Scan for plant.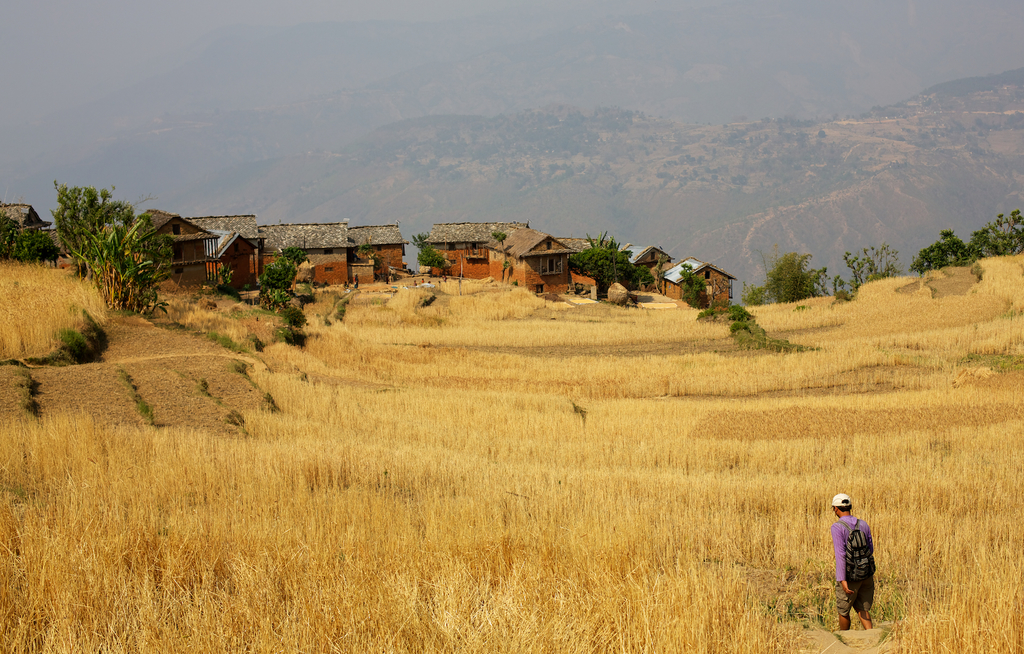
Scan result: [left=566, top=243, right=653, bottom=298].
